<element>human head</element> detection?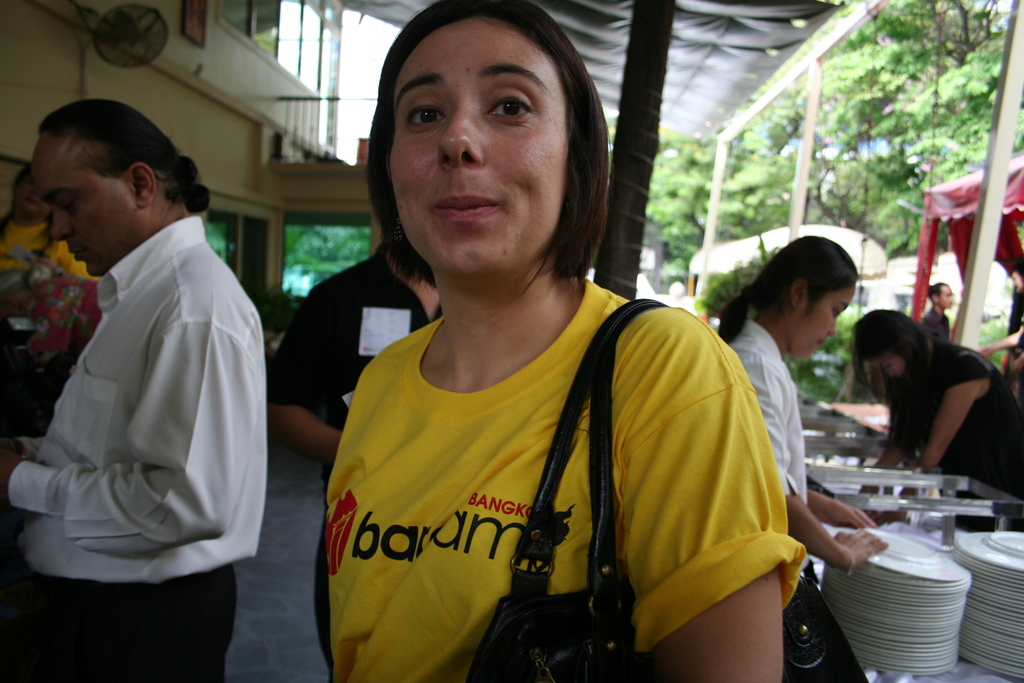
(left=367, top=0, right=601, bottom=277)
